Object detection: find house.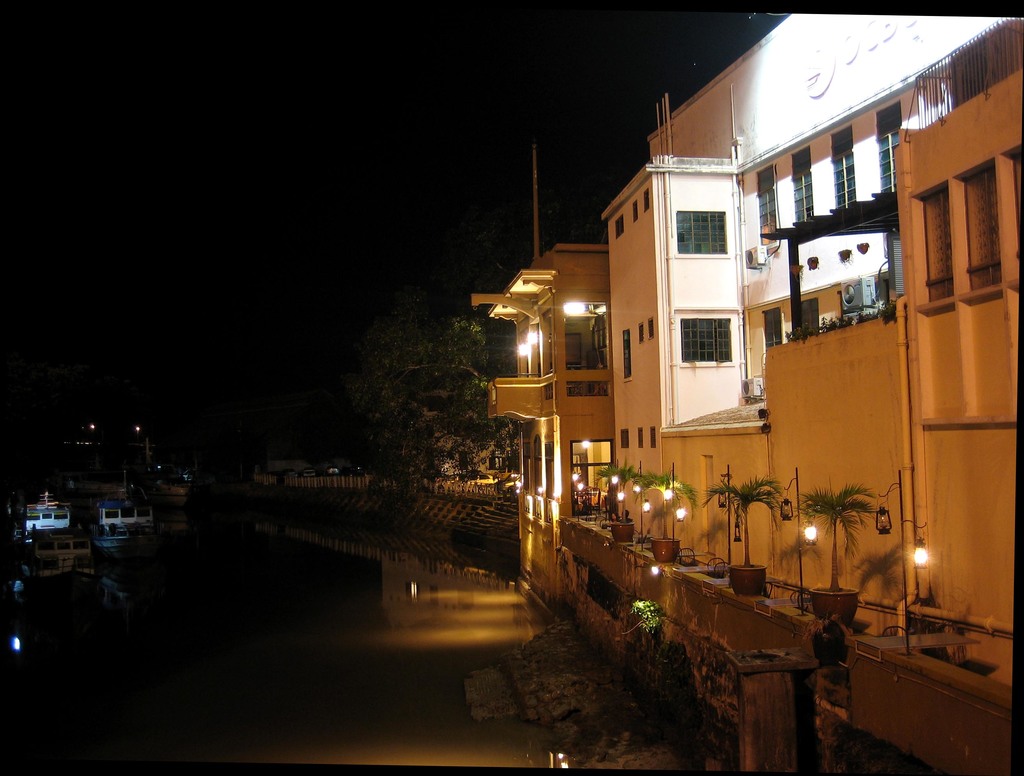
bbox=(738, 10, 869, 638).
